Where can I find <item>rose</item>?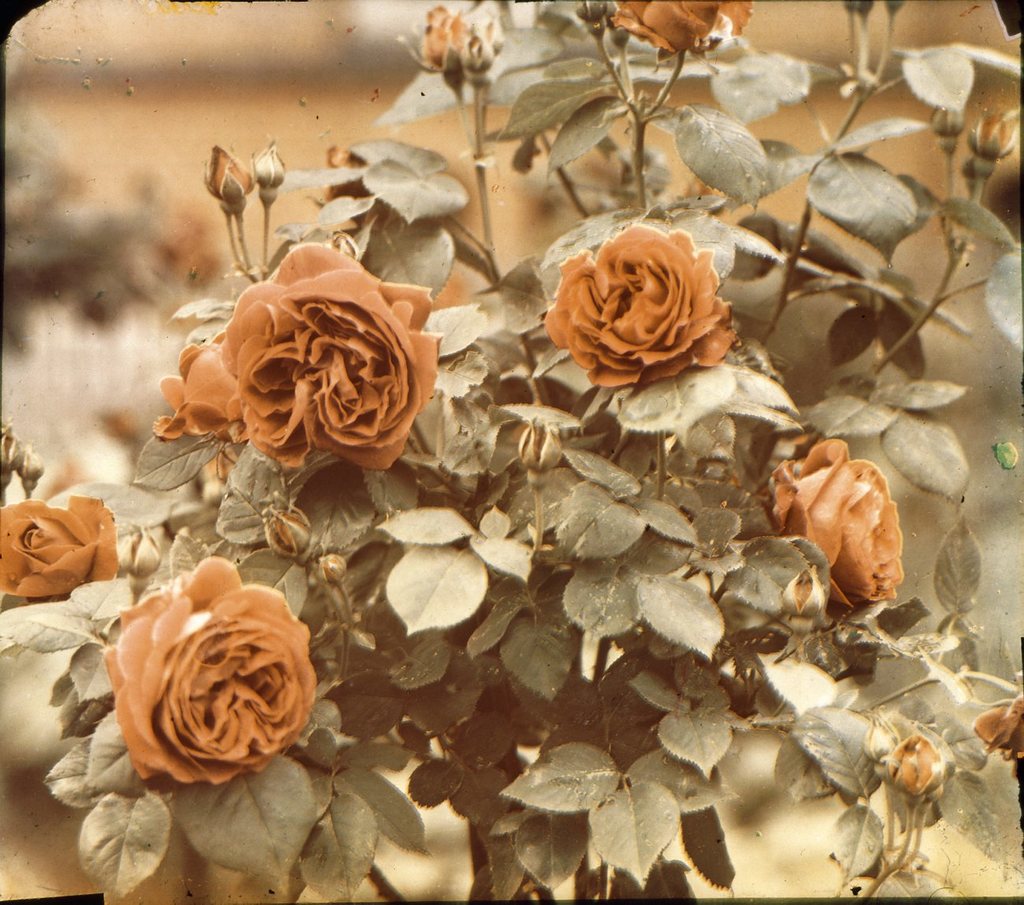
You can find it at <box>0,493,117,606</box>.
